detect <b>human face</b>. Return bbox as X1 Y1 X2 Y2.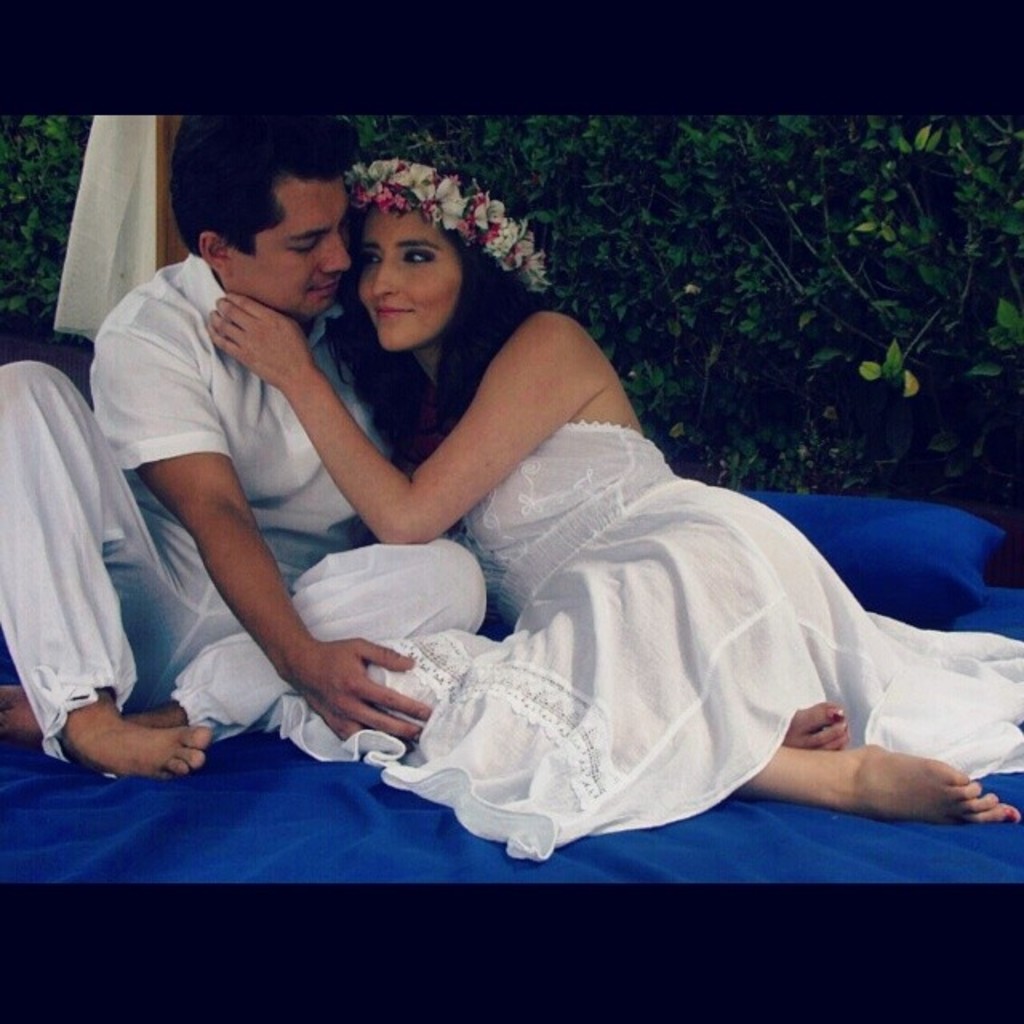
357 214 461 352.
